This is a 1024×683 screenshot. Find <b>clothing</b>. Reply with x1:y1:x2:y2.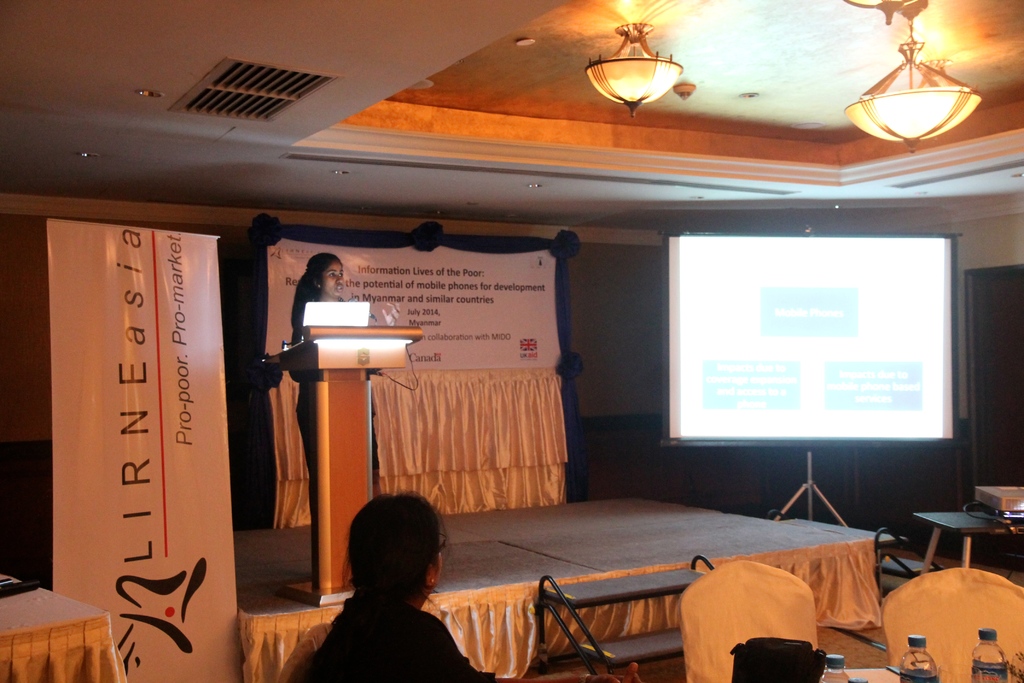
291:296:381:472.
